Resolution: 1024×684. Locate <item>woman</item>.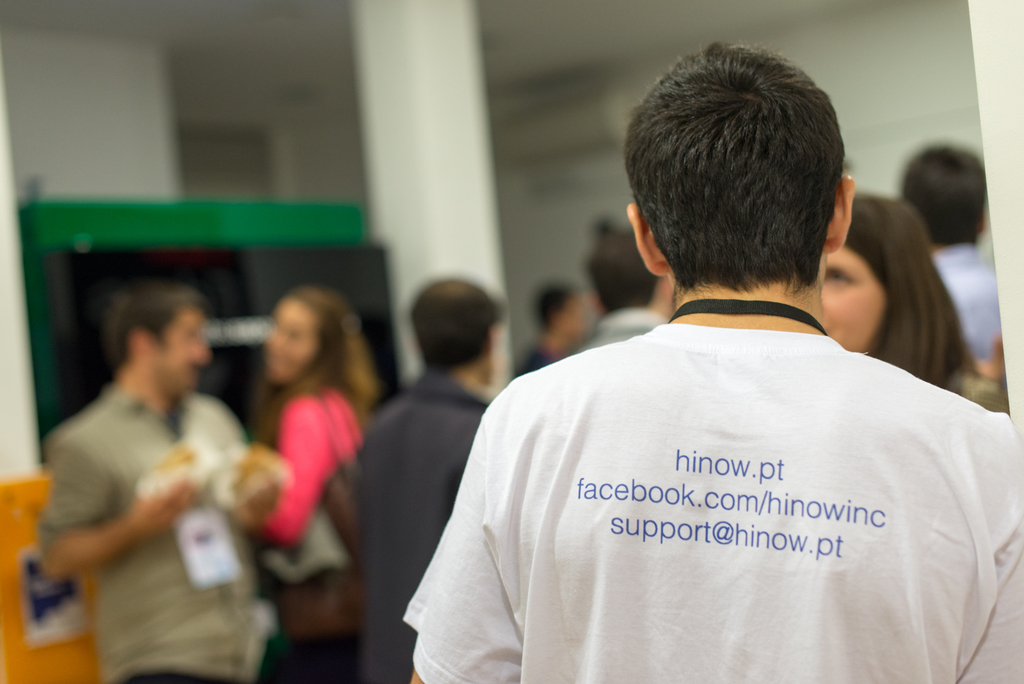
detection(238, 279, 387, 649).
